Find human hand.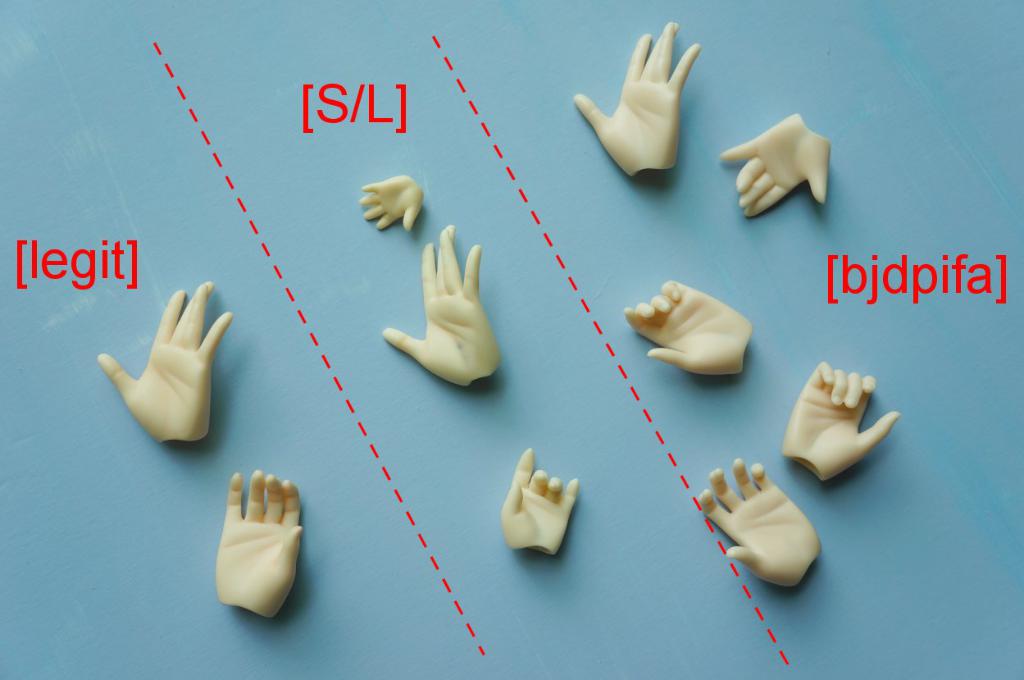
[x1=95, y1=278, x2=238, y2=447].
